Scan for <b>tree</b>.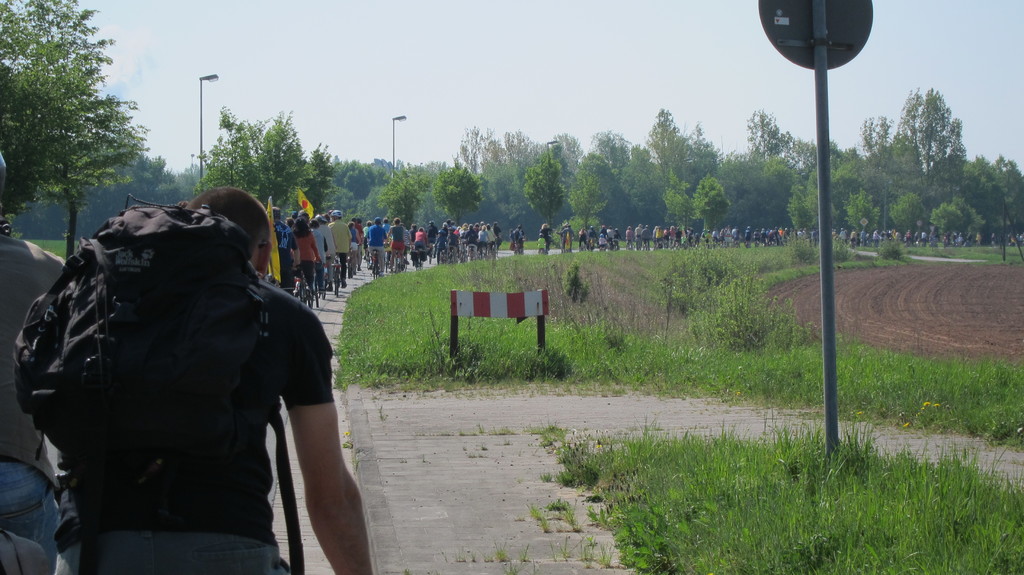
Scan result: Rect(294, 143, 333, 211).
